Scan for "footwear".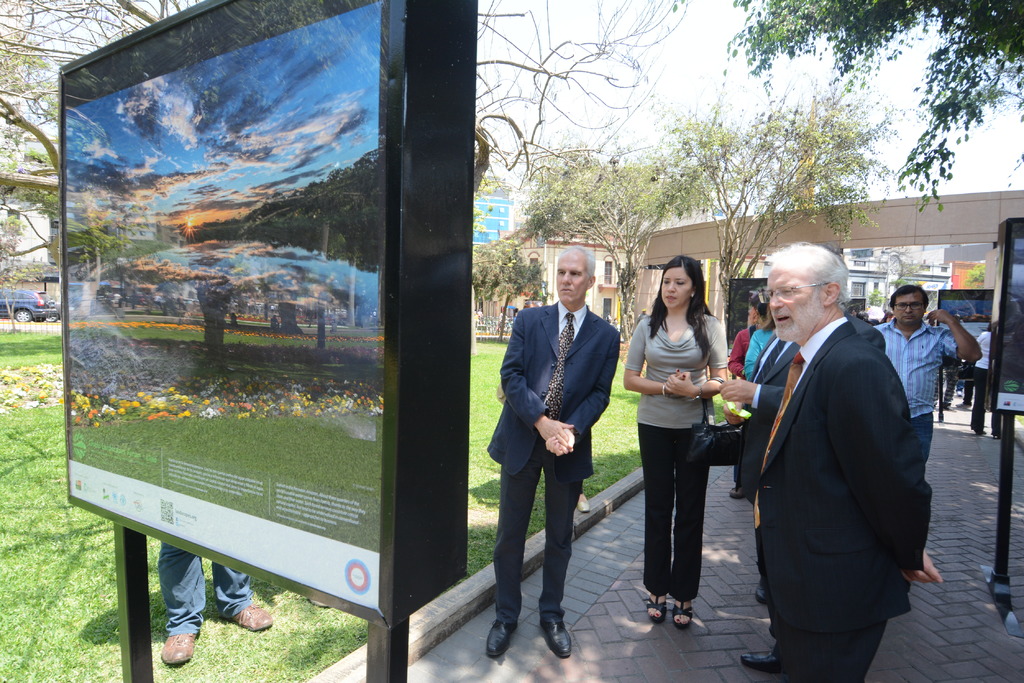
Scan result: (485, 618, 514, 661).
